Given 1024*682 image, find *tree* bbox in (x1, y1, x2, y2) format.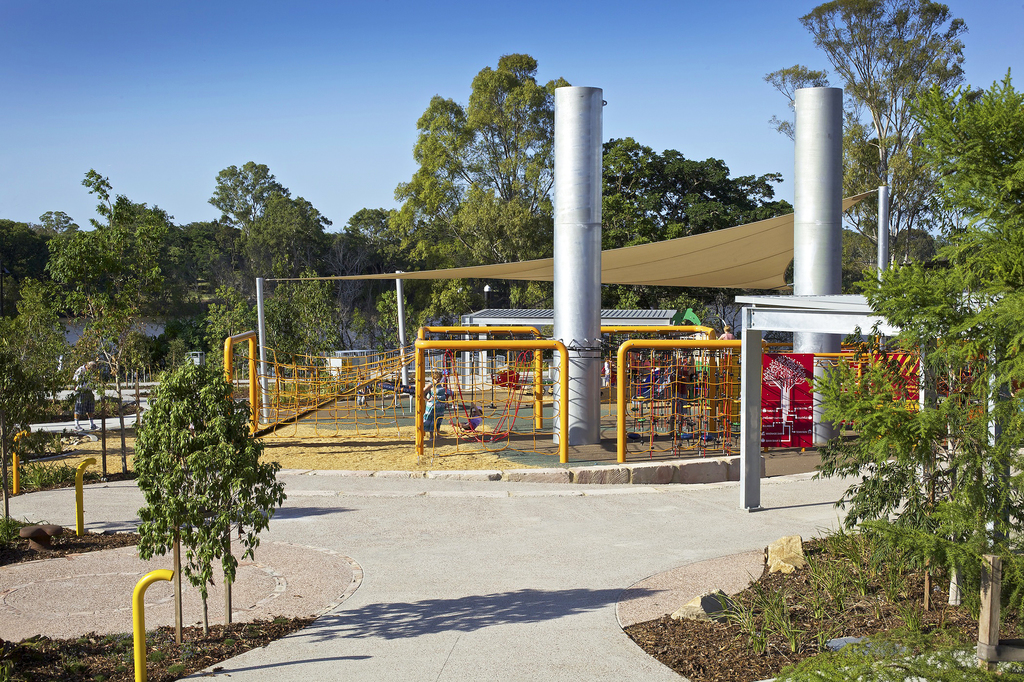
(596, 131, 796, 329).
